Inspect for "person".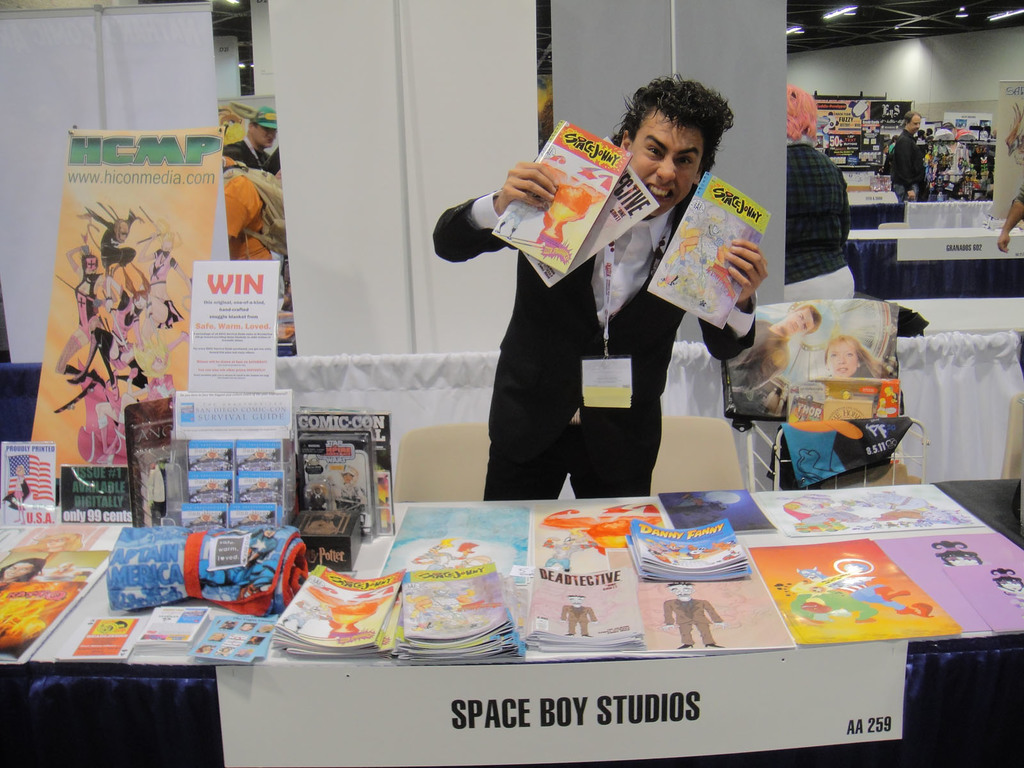
Inspection: locate(784, 83, 862, 318).
